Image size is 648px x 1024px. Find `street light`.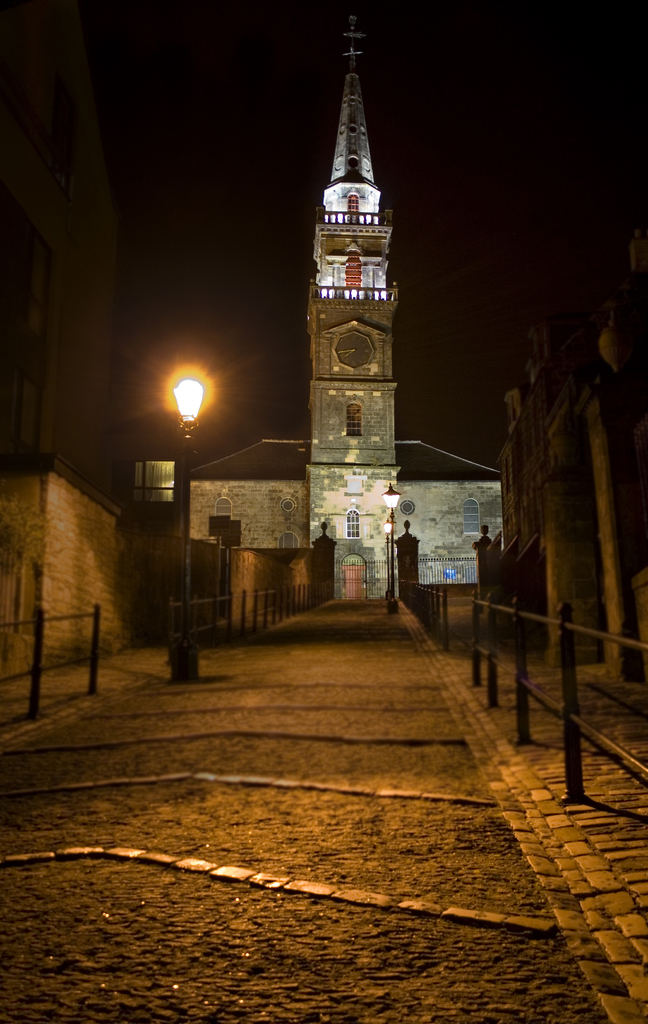
(383,518,392,595).
